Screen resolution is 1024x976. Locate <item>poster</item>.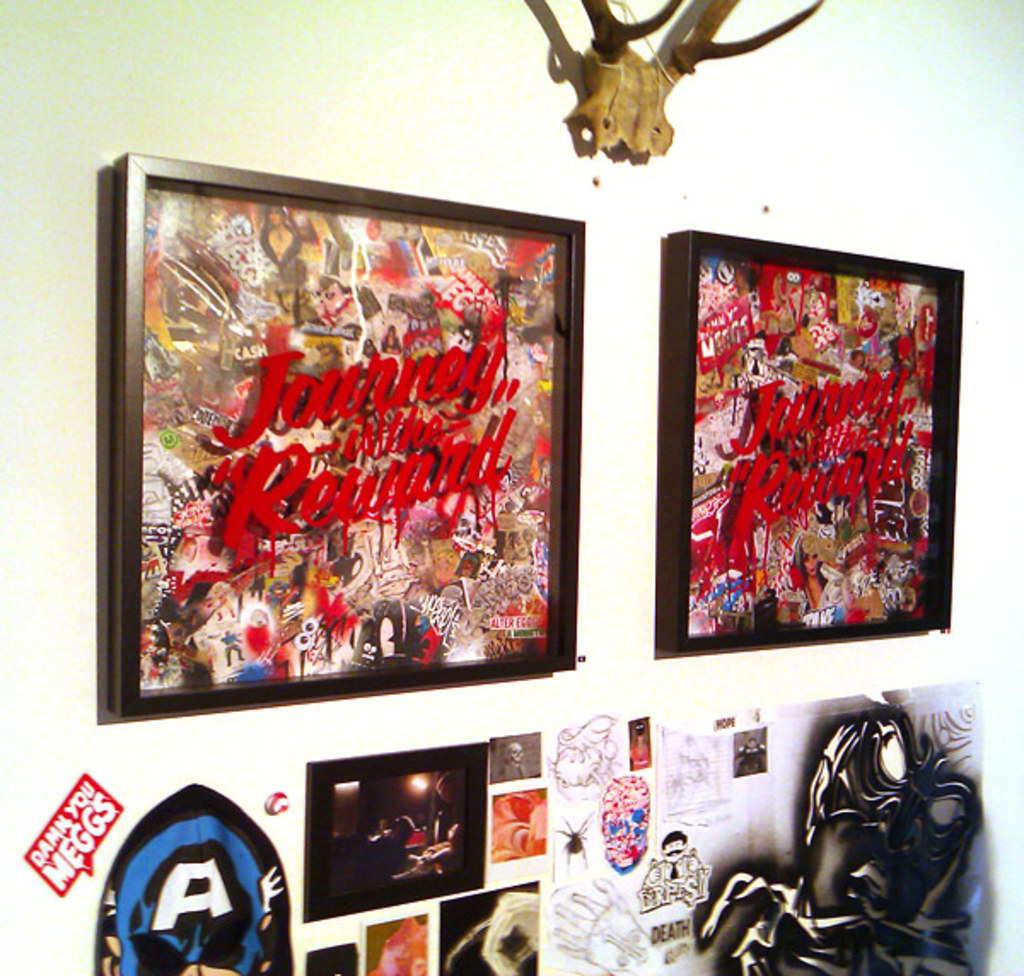
left=307, top=746, right=486, bottom=916.
